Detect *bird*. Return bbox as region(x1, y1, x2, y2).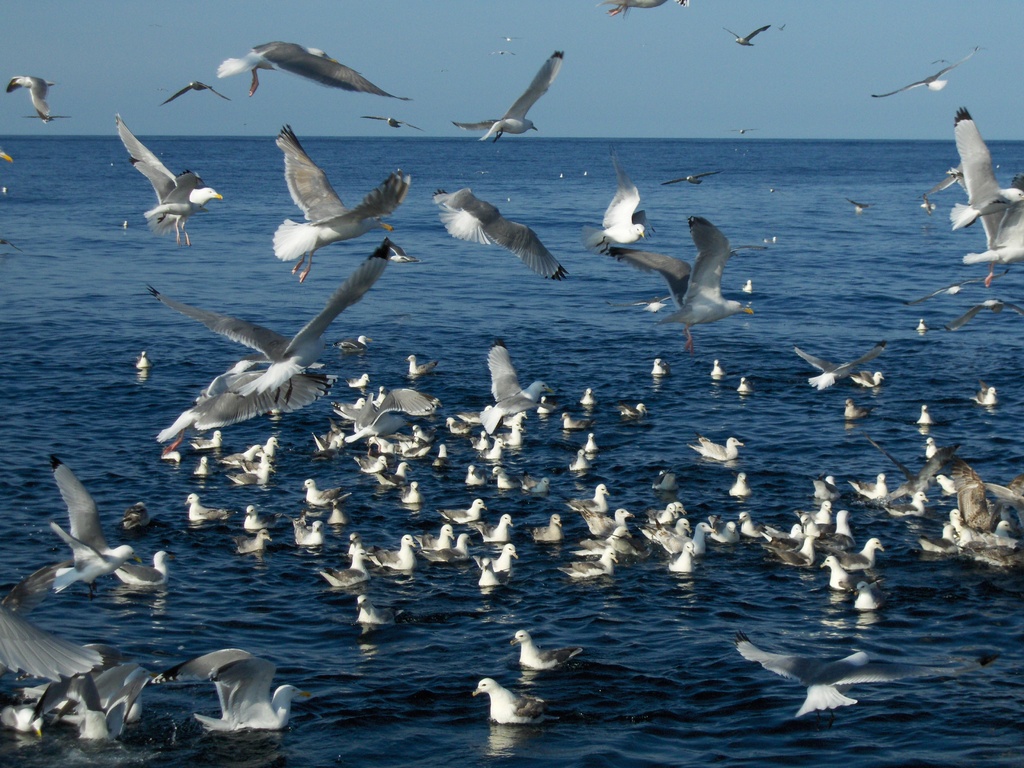
region(597, 219, 761, 335).
